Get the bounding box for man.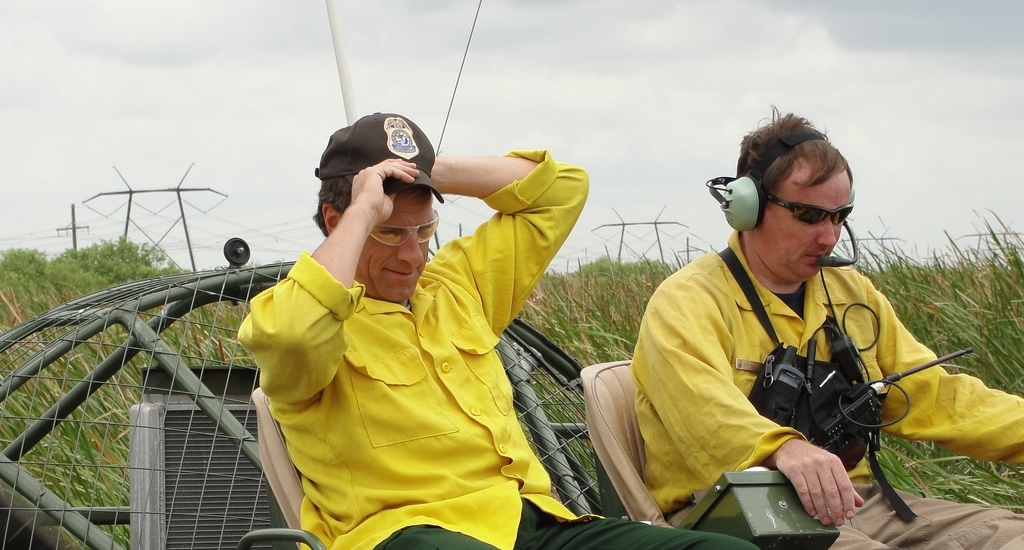
228 104 589 538.
